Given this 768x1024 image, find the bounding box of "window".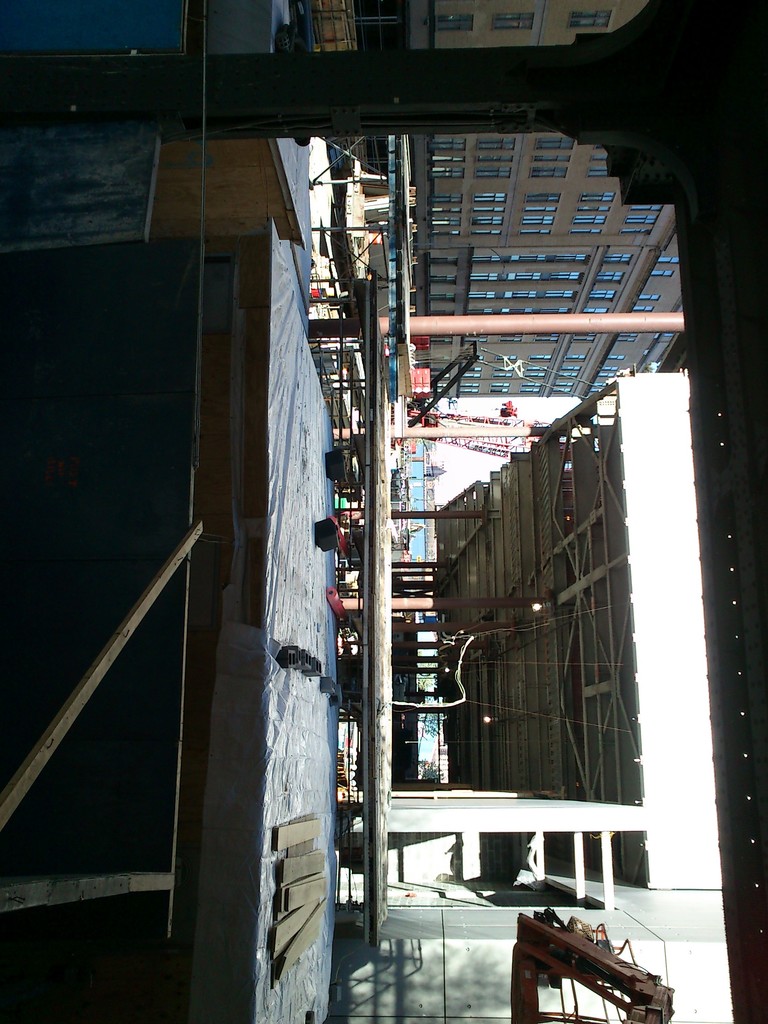
box(464, 373, 478, 377).
